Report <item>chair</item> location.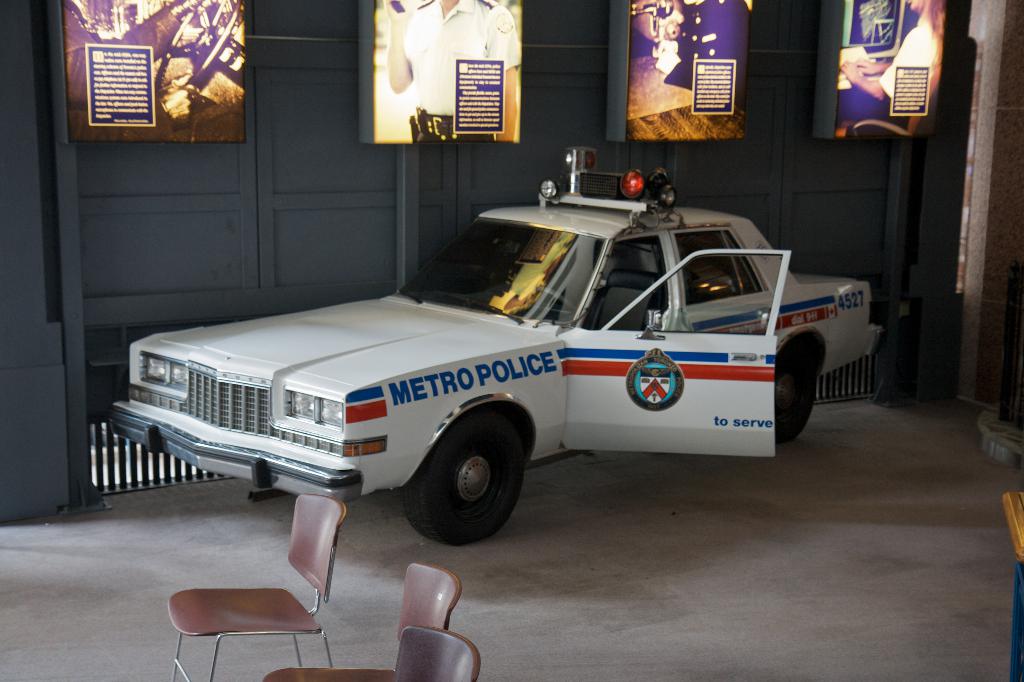
Report: select_region(264, 562, 461, 681).
